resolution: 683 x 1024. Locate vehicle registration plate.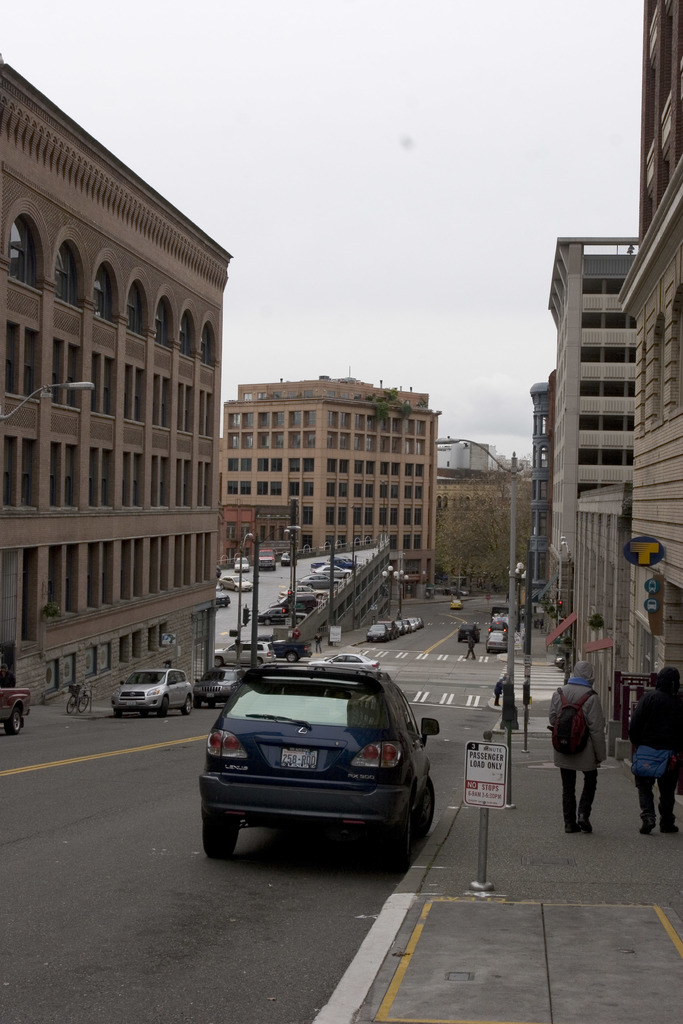
(278,747,320,773).
